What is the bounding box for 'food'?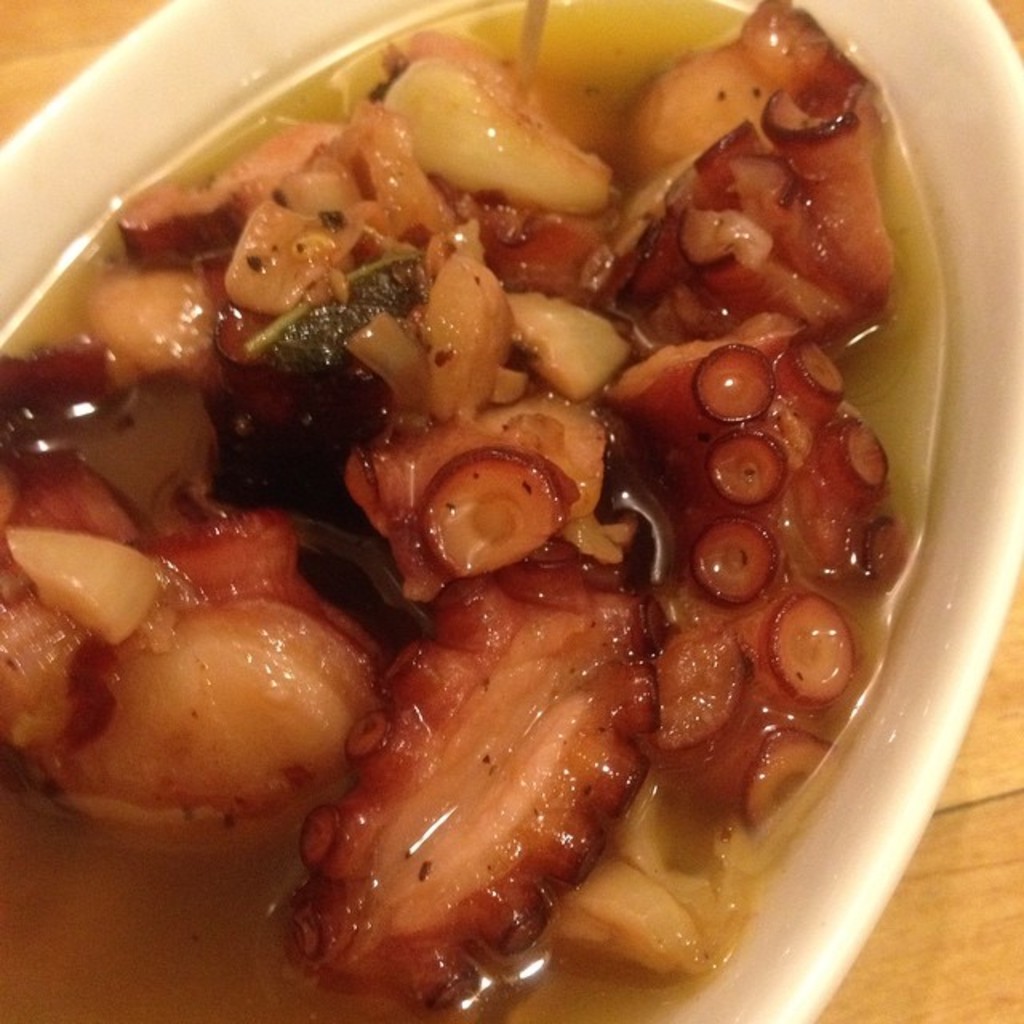
BBox(38, 0, 952, 1003).
